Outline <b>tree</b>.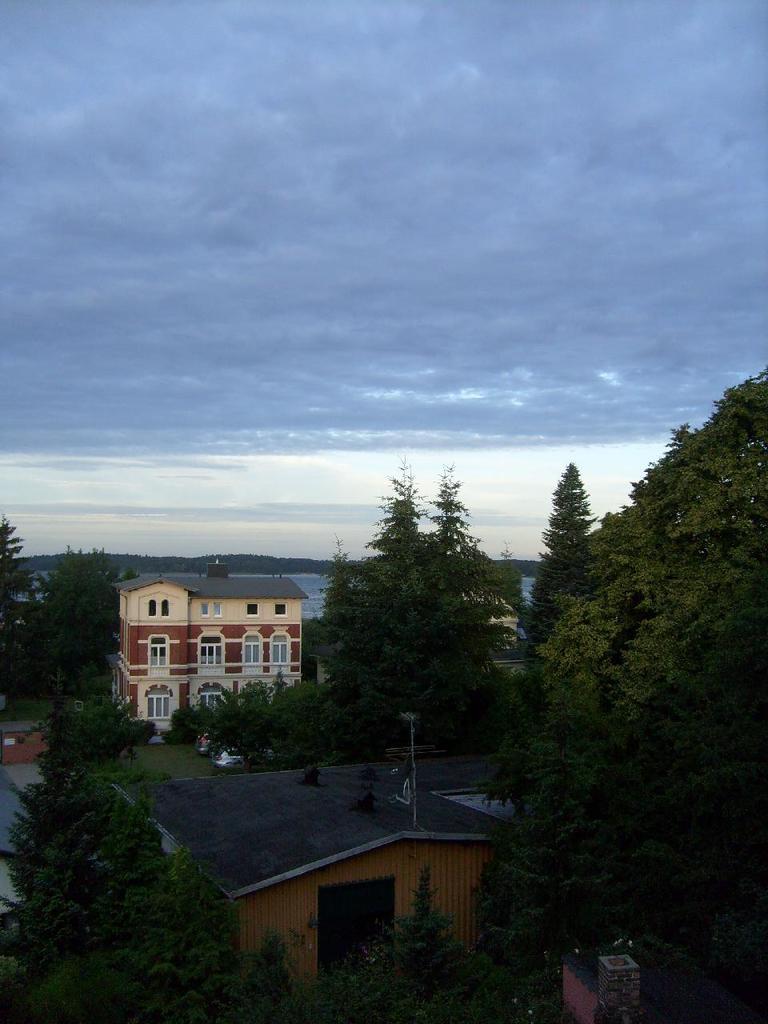
Outline: bbox(0, 762, 246, 1023).
